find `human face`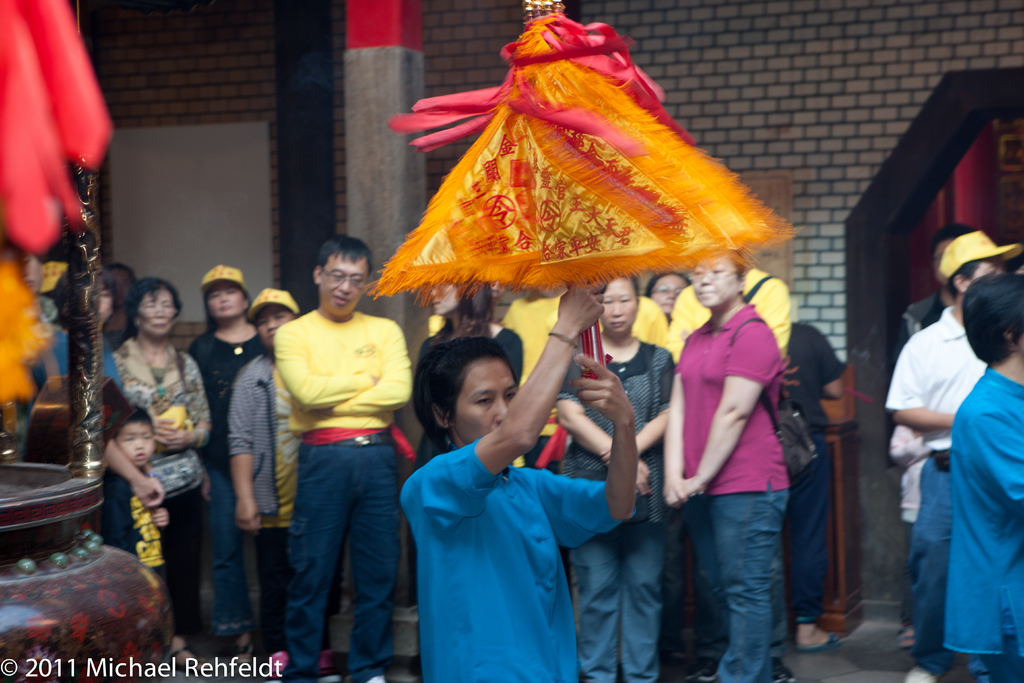
rect(692, 258, 740, 310)
